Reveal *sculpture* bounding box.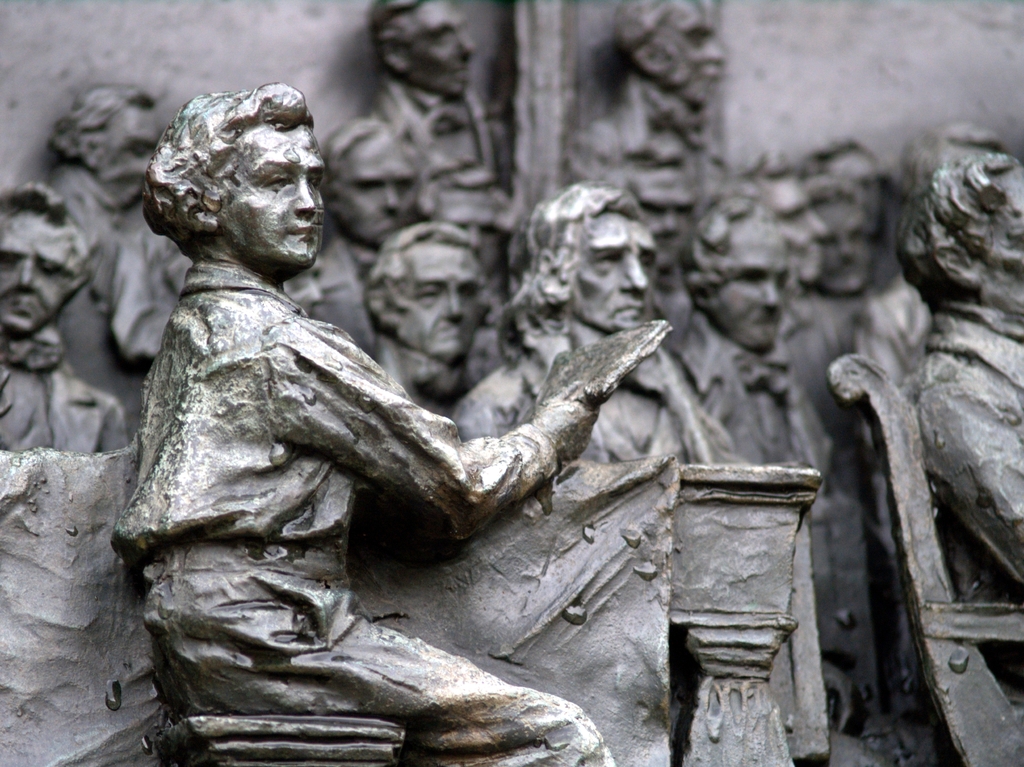
Revealed: box=[54, 92, 681, 752].
